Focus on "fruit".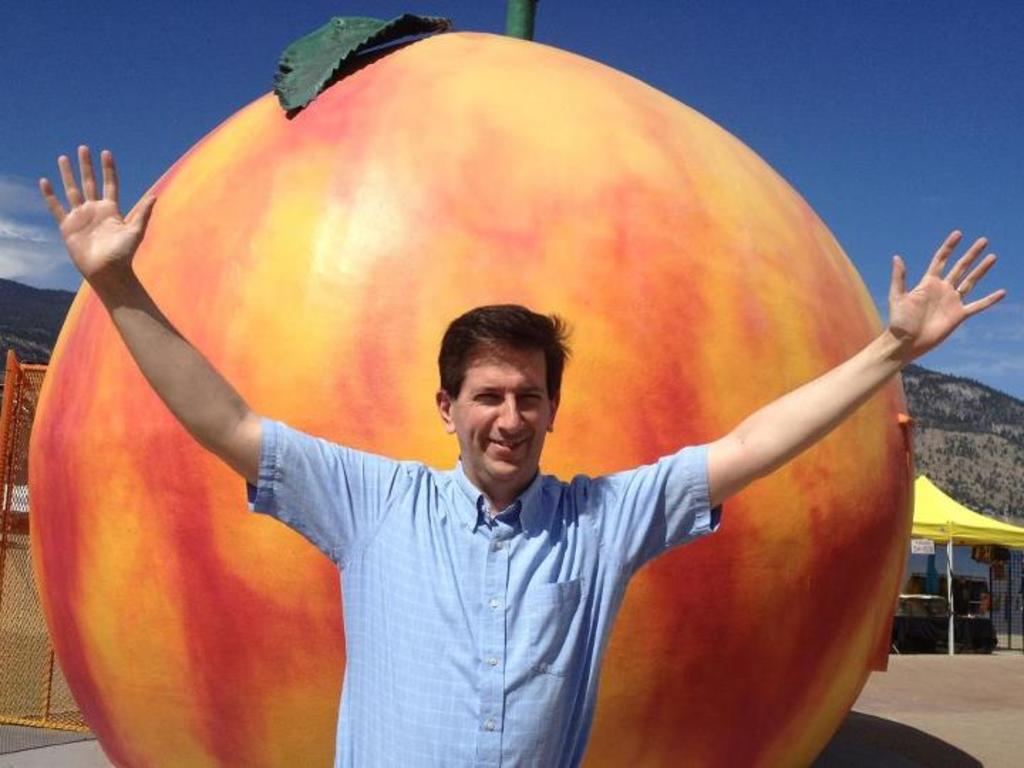
Focused at select_region(20, 0, 919, 767).
